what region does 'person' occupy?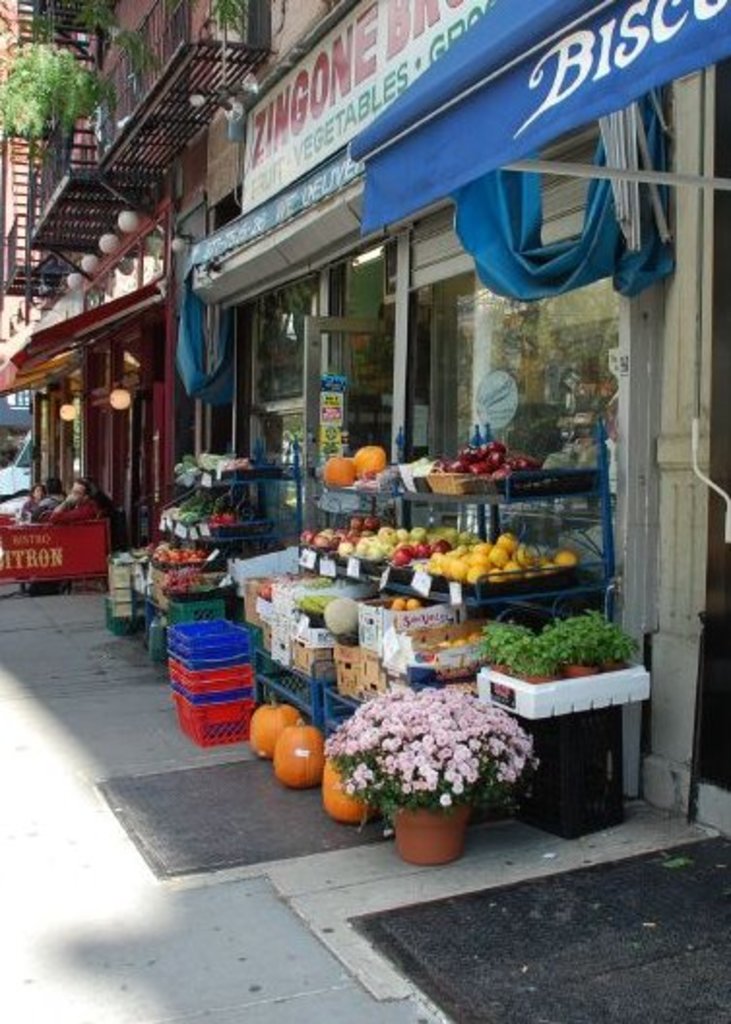
<box>47,477,103,520</box>.
